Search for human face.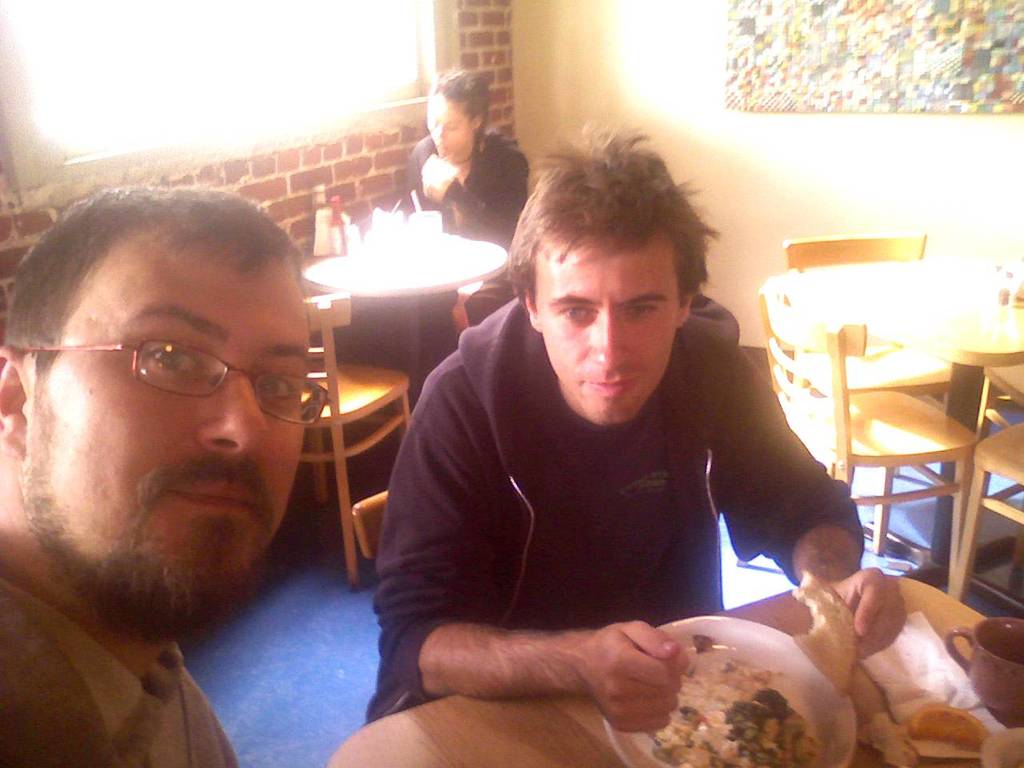
Found at Rect(426, 92, 474, 158).
